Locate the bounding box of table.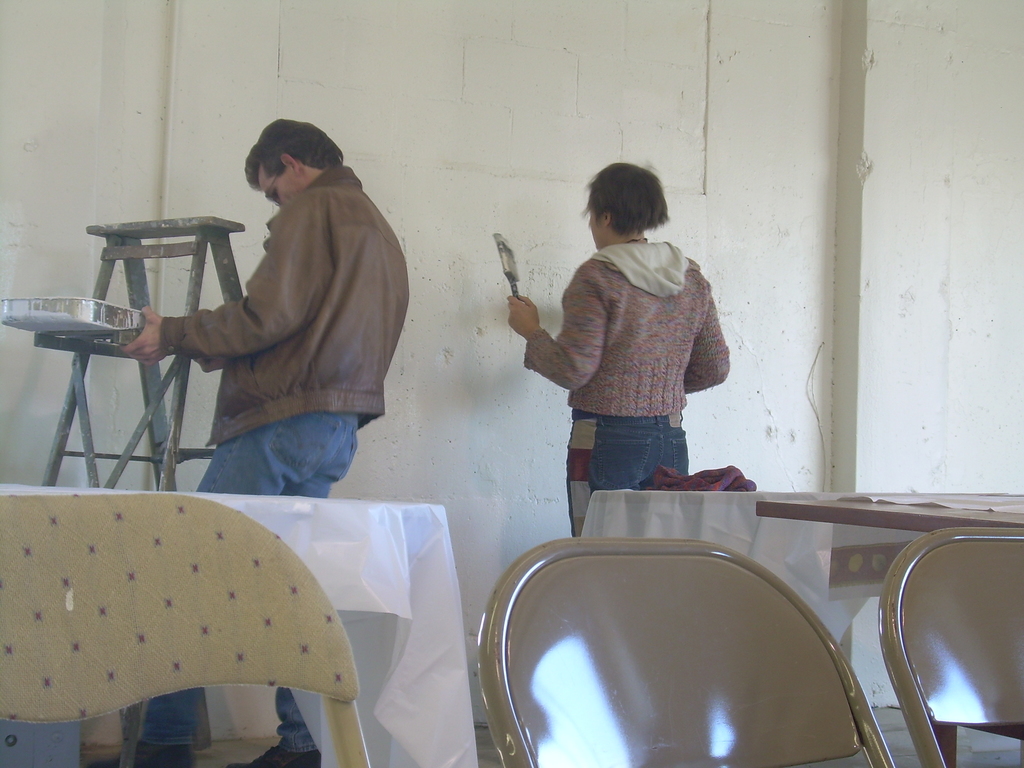
Bounding box: 1 486 481 767.
